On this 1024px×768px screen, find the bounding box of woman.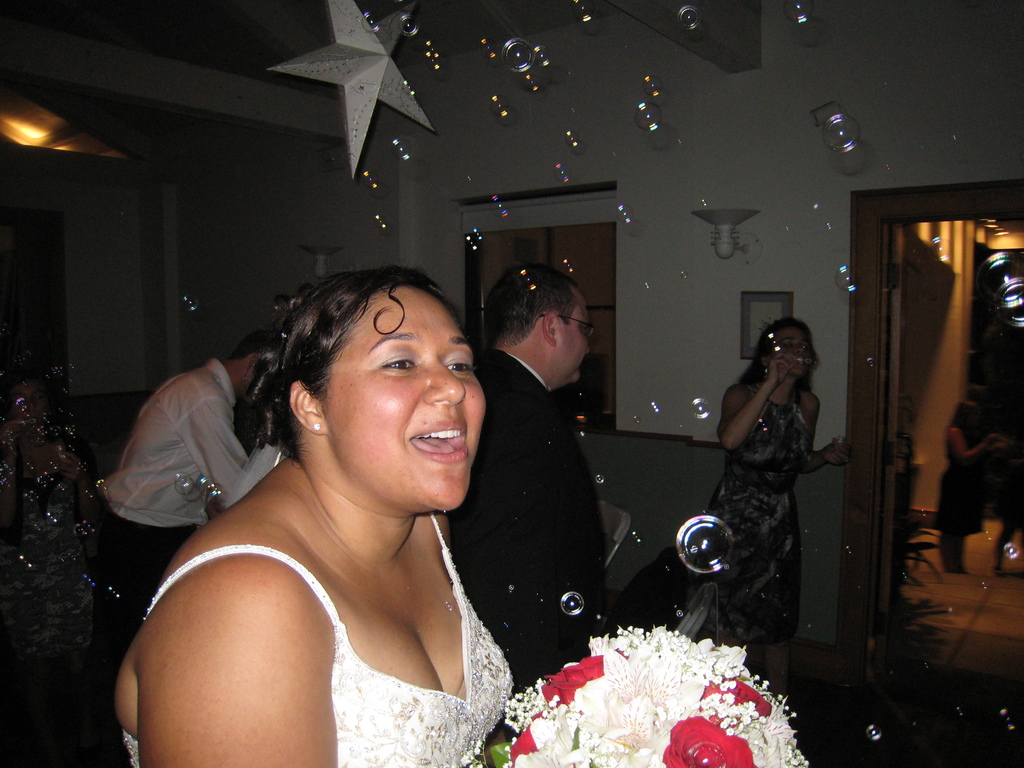
Bounding box: BBox(692, 308, 861, 686).
